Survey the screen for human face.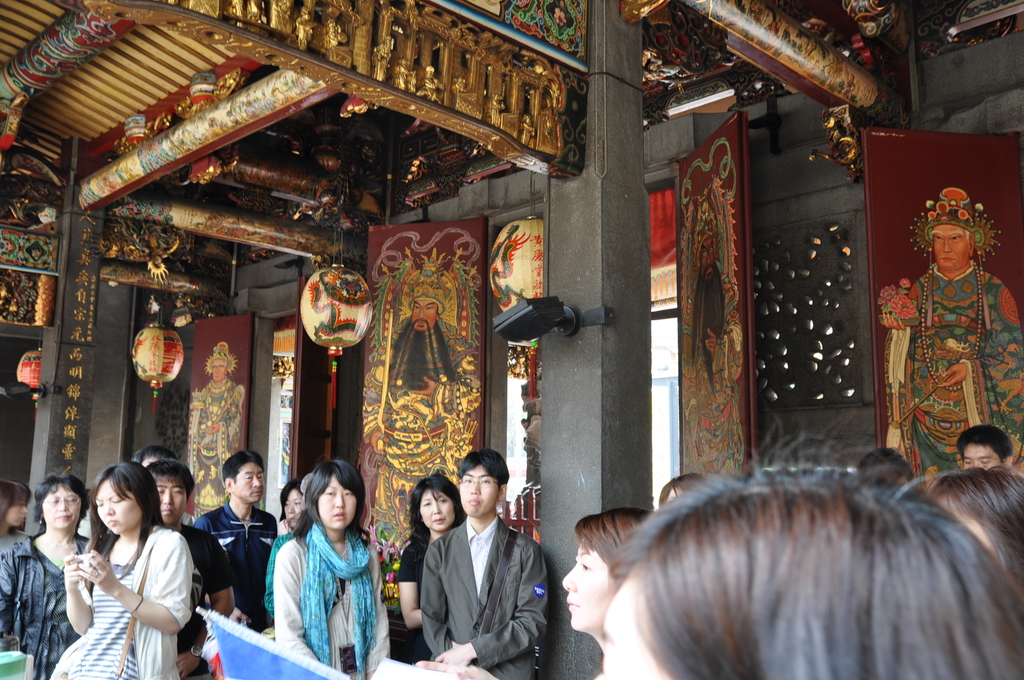
Survey found: detection(3, 498, 29, 533).
